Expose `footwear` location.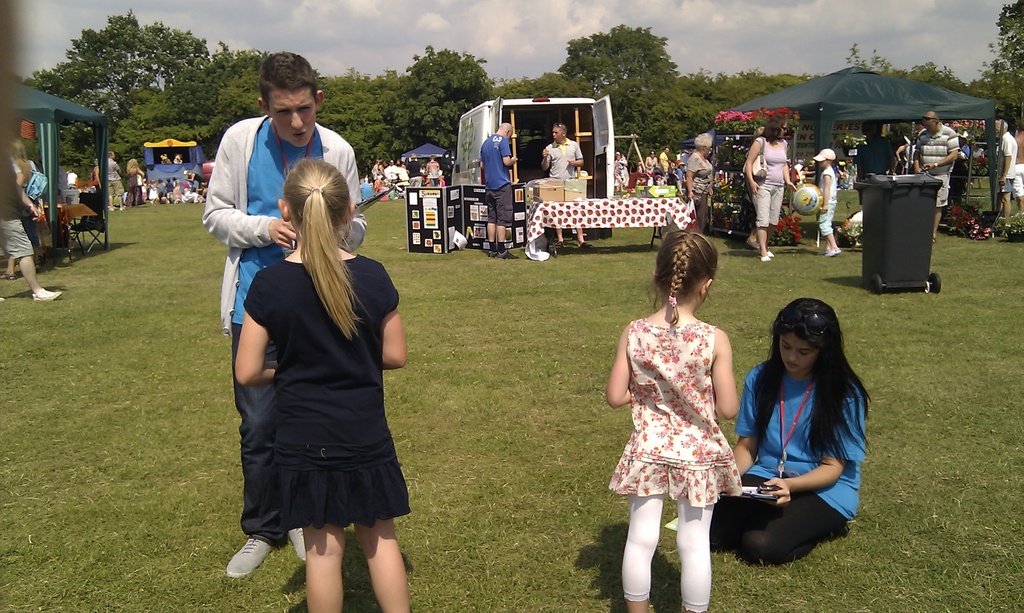
Exposed at 746,238,756,257.
